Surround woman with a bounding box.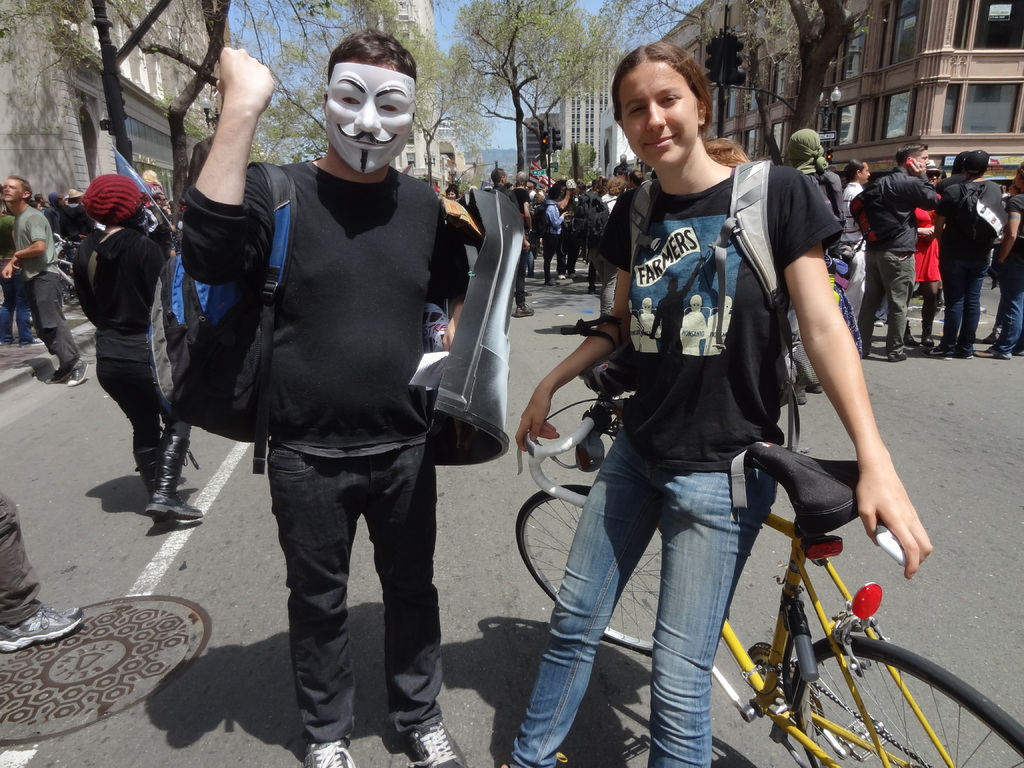
x1=56, y1=159, x2=177, y2=511.
